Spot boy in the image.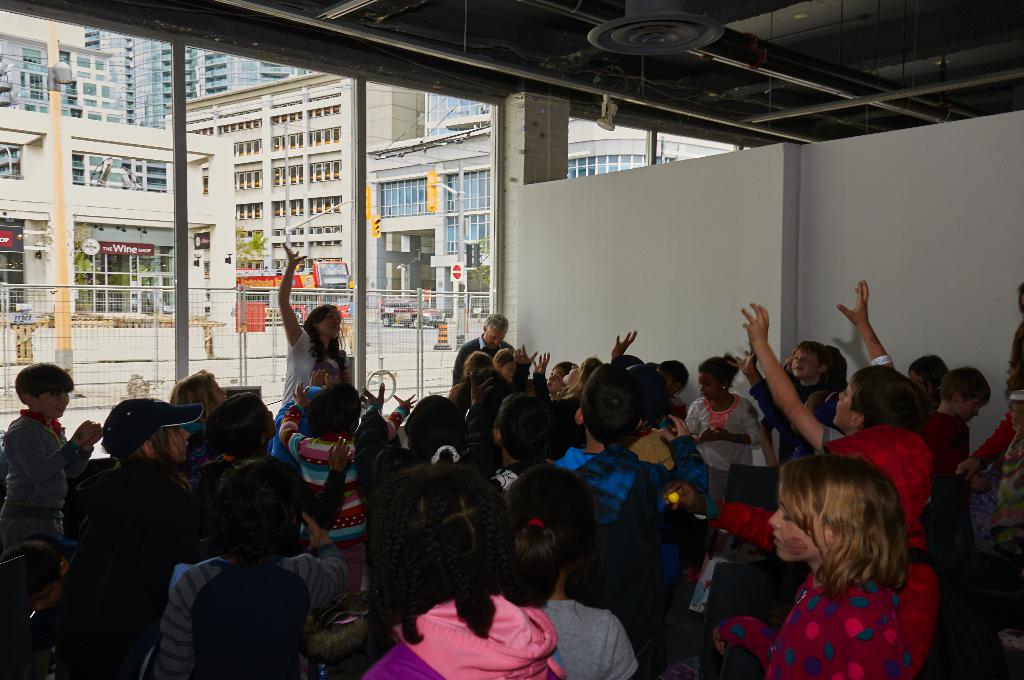
boy found at 922:360:1001:488.
